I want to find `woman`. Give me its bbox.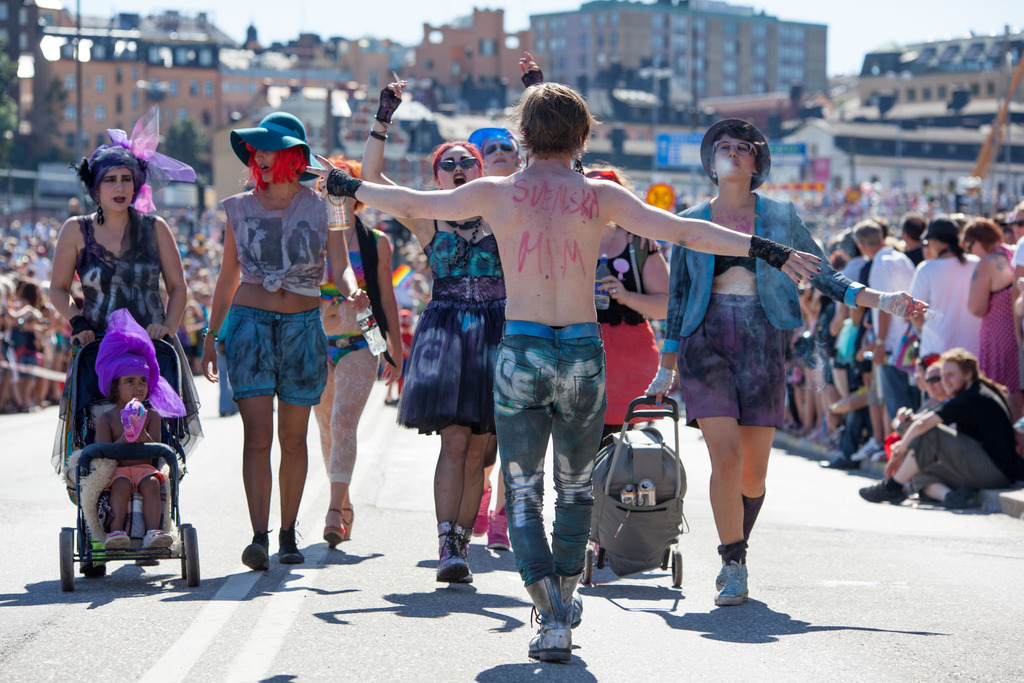
596, 167, 678, 467.
